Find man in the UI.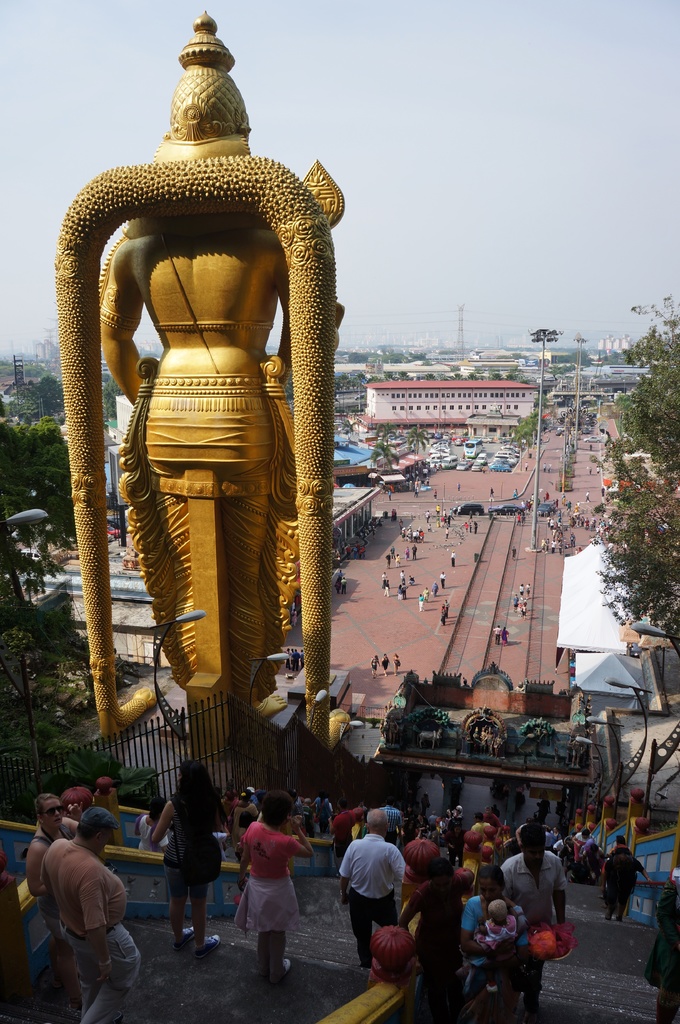
UI element at [551,538,555,552].
